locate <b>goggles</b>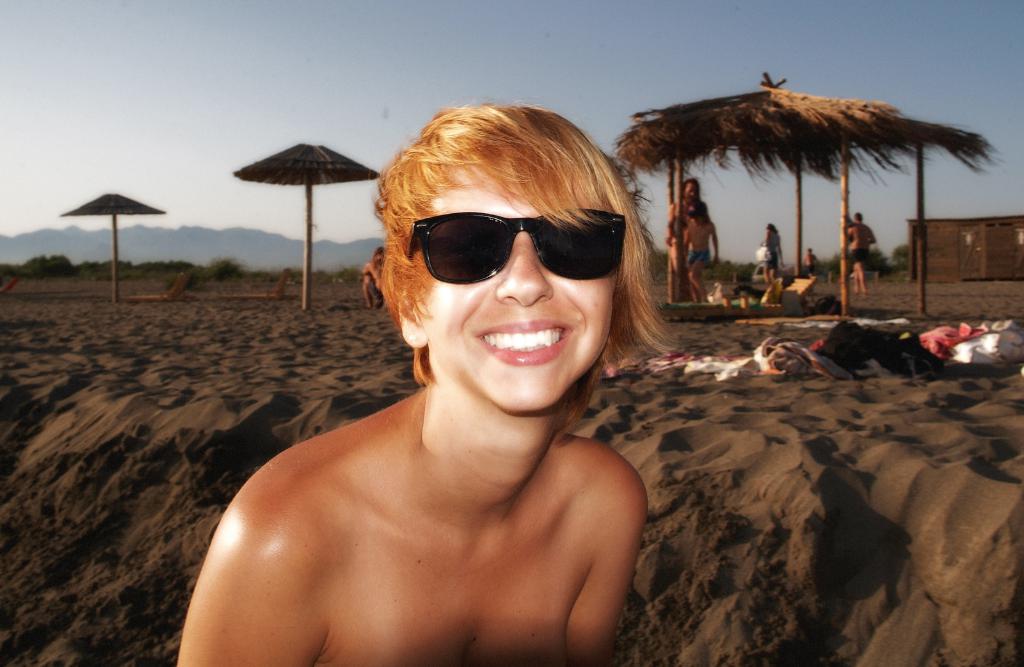
pyautogui.locateOnScreen(399, 201, 641, 286)
